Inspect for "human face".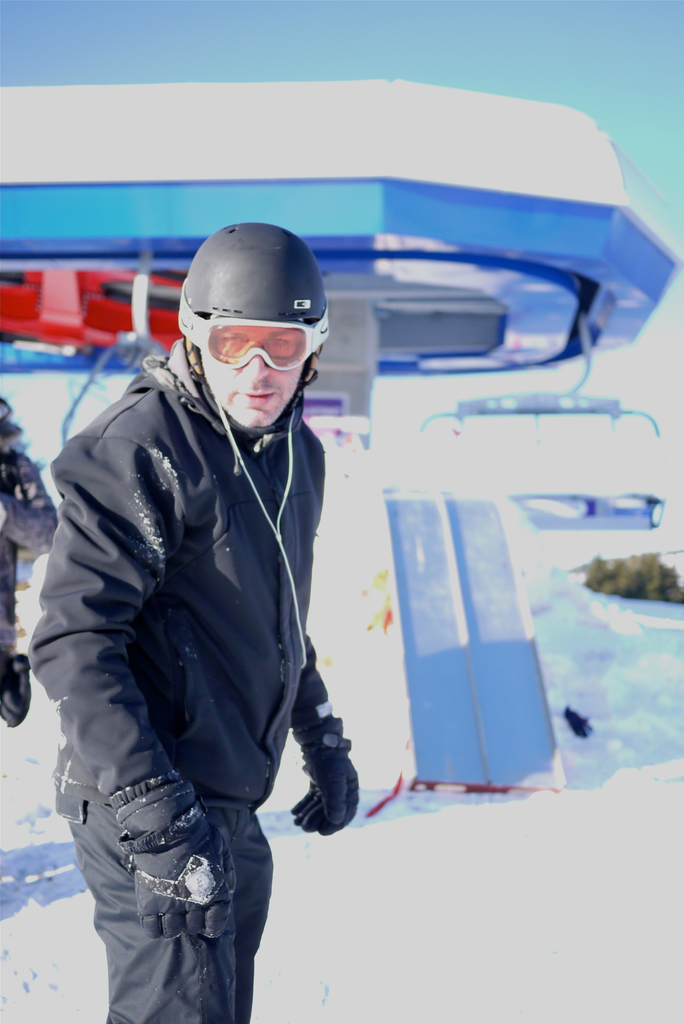
Inspection: (198, 310, 303, 436).
